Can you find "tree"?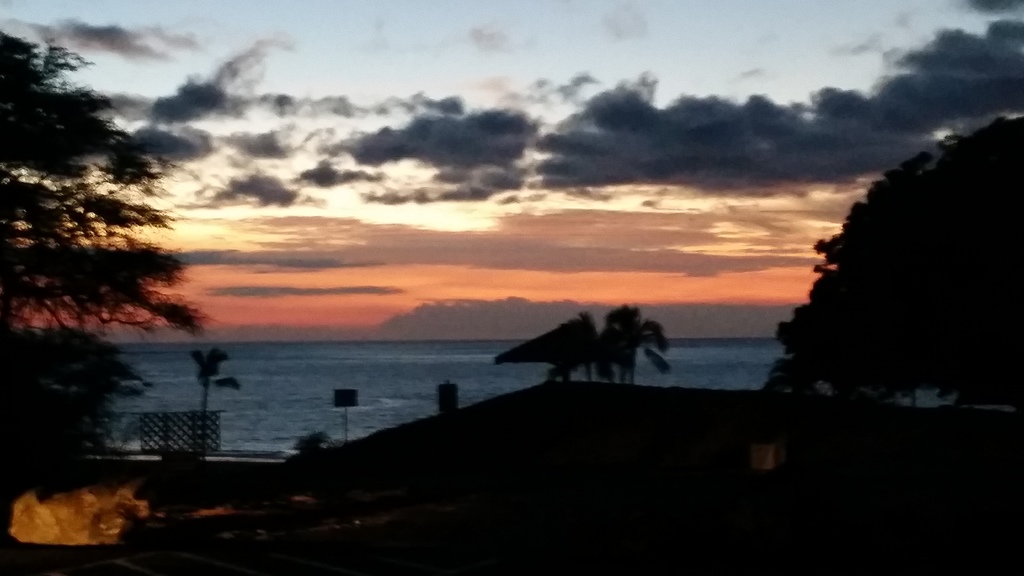
Yes, bounding box: [595, 303, 664, 384].
